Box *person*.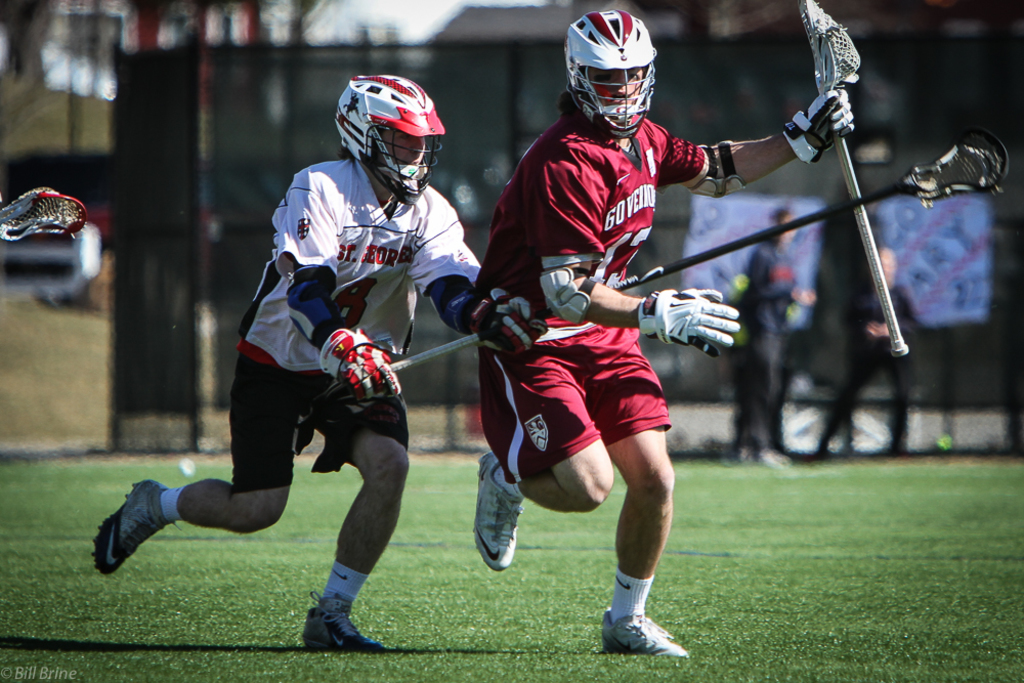
<region>729, 203, 813, 460</region>.
